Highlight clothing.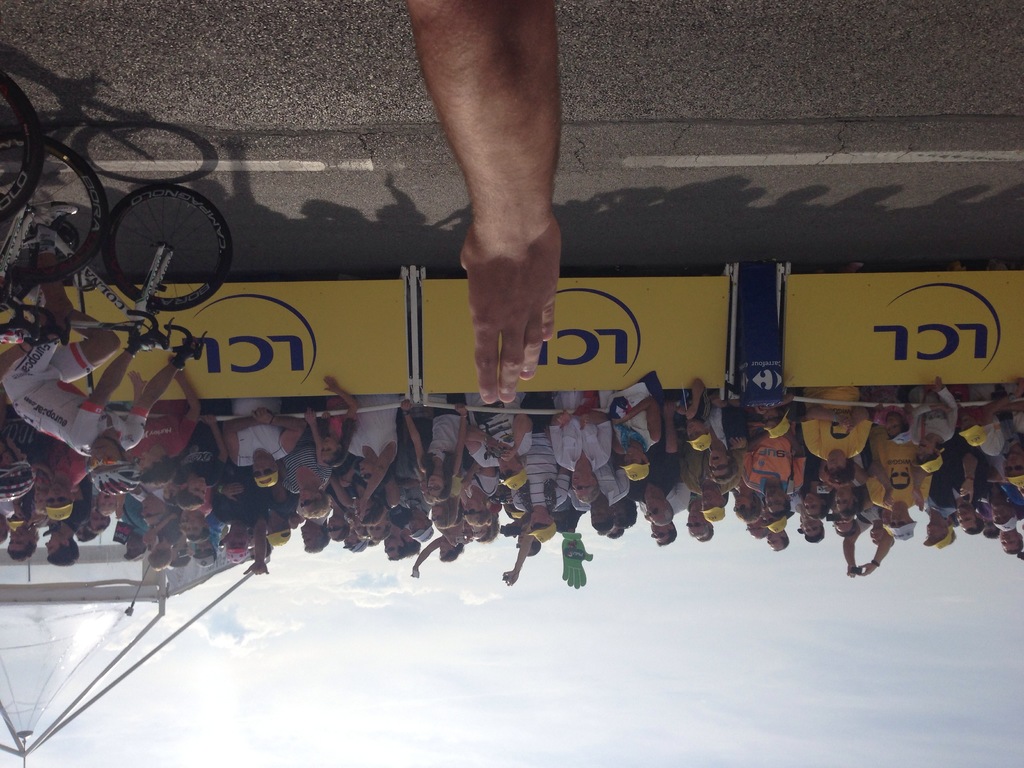
Highlighted region: 134:401:201:465.
